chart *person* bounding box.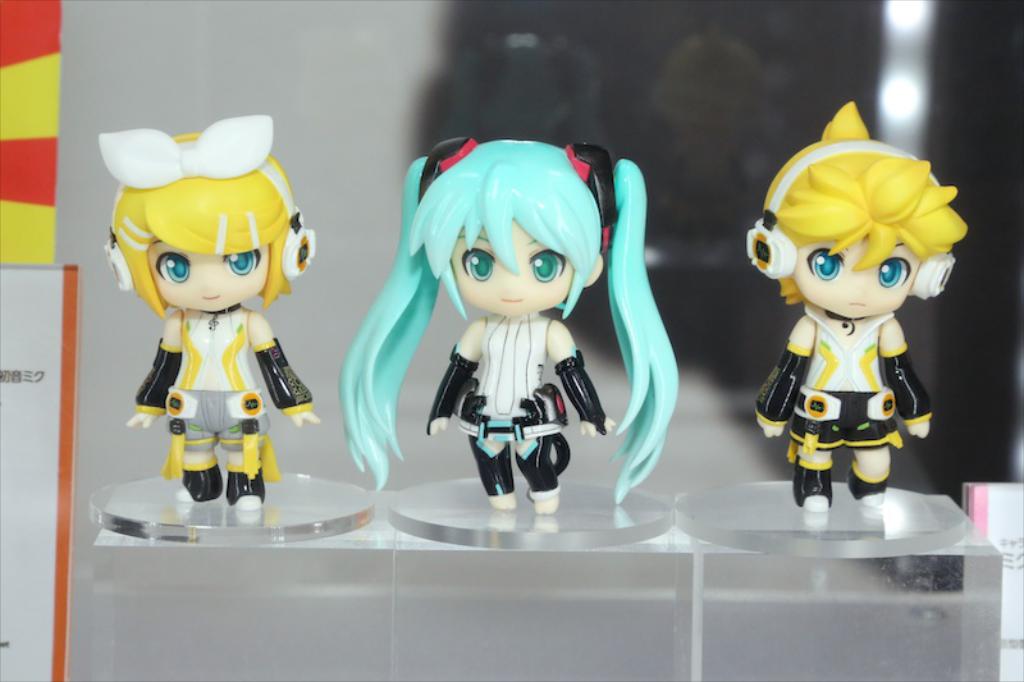
Charted: box(104, 105, 328, 532).
